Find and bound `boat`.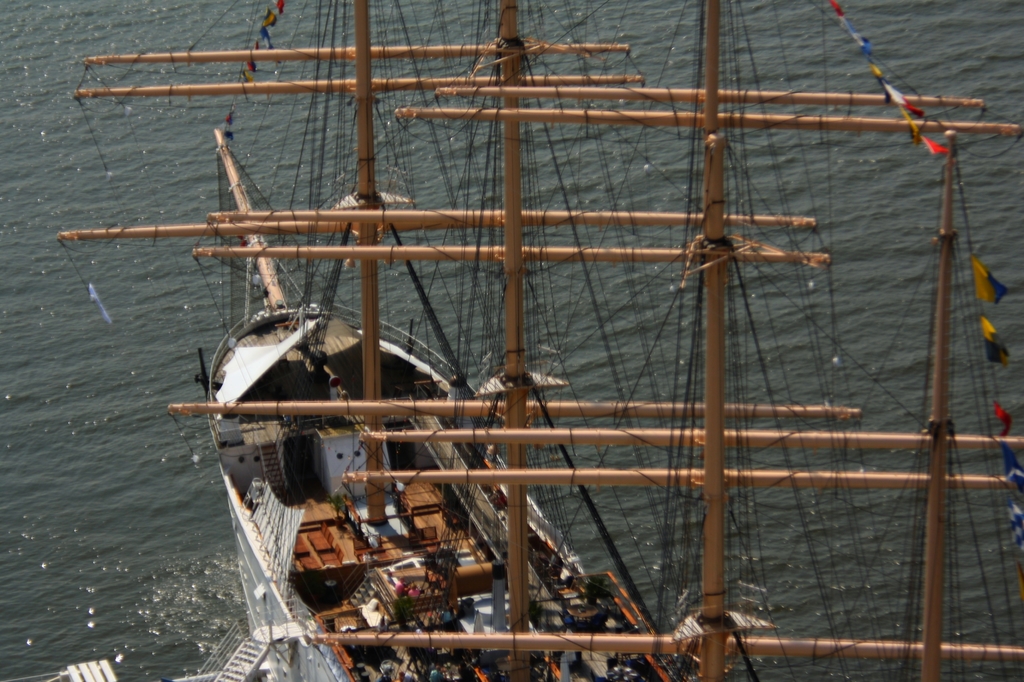
Bound: region(100, 28, 1023, 650).
